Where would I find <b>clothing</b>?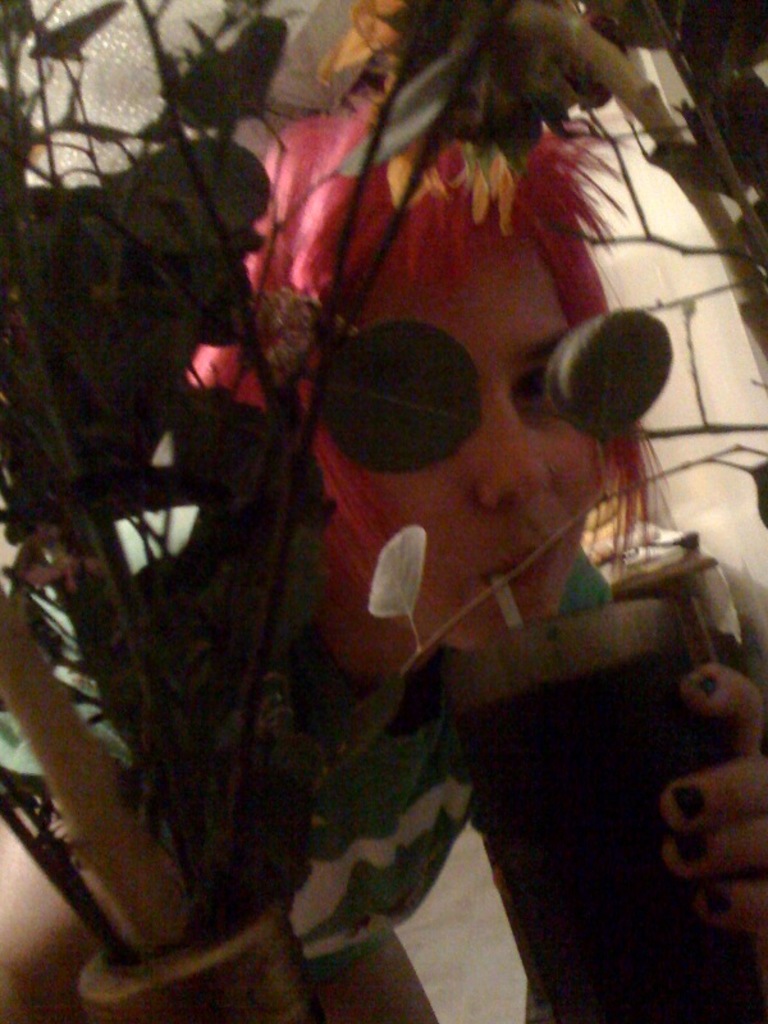
At <bbox>0, 454, 634, 977</bbox>.
